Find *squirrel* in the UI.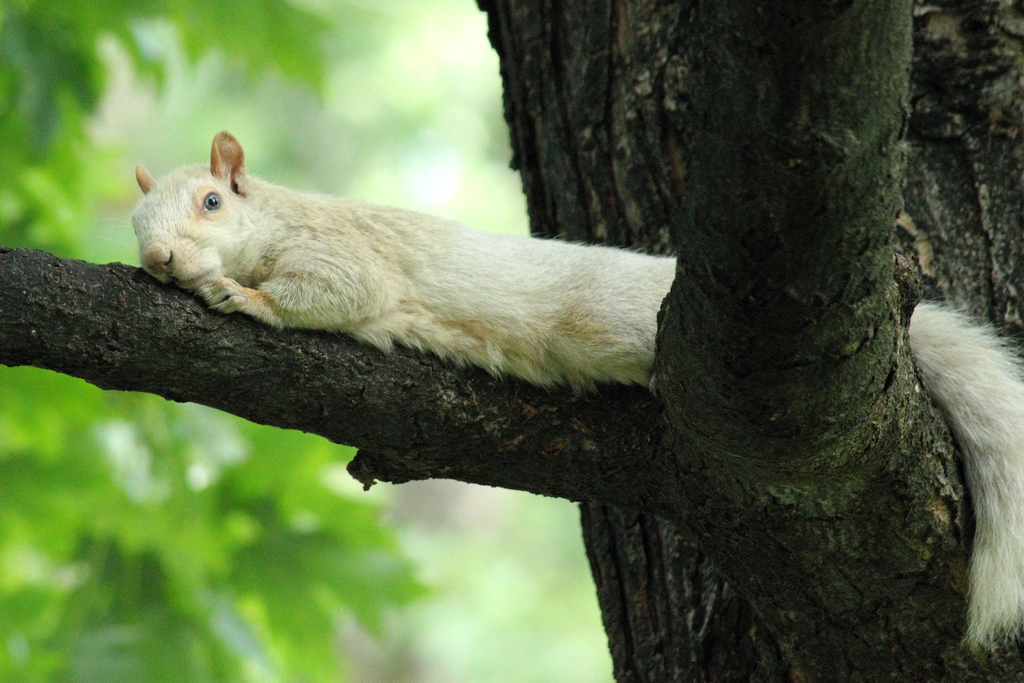
UI element at {"left": 98, "top": 126, "right": 1023, "bottom": 654}.
